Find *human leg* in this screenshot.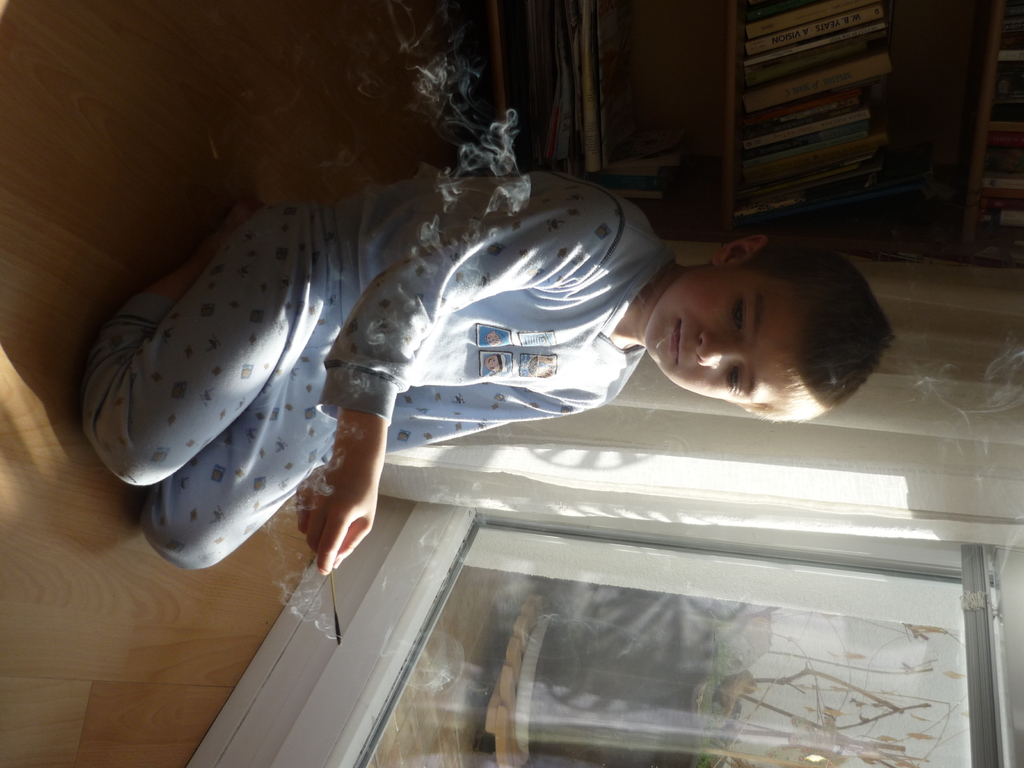
The bounding box for *human leg* is detection(83, 188, 368, 486).
